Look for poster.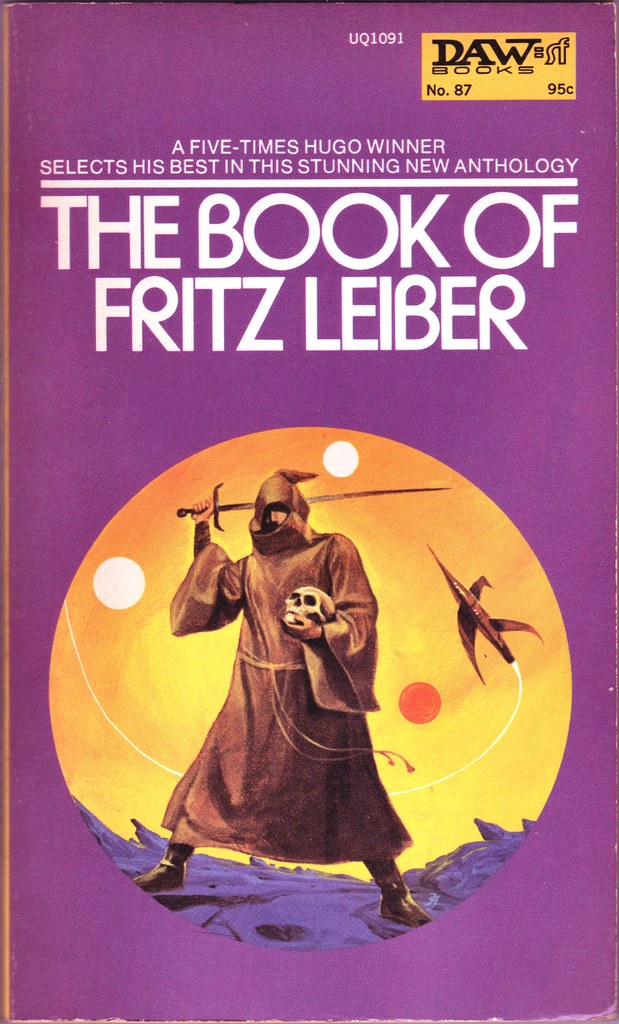
Found: pyautogui.locateOnScreen(1, 0, 616, 1023).
